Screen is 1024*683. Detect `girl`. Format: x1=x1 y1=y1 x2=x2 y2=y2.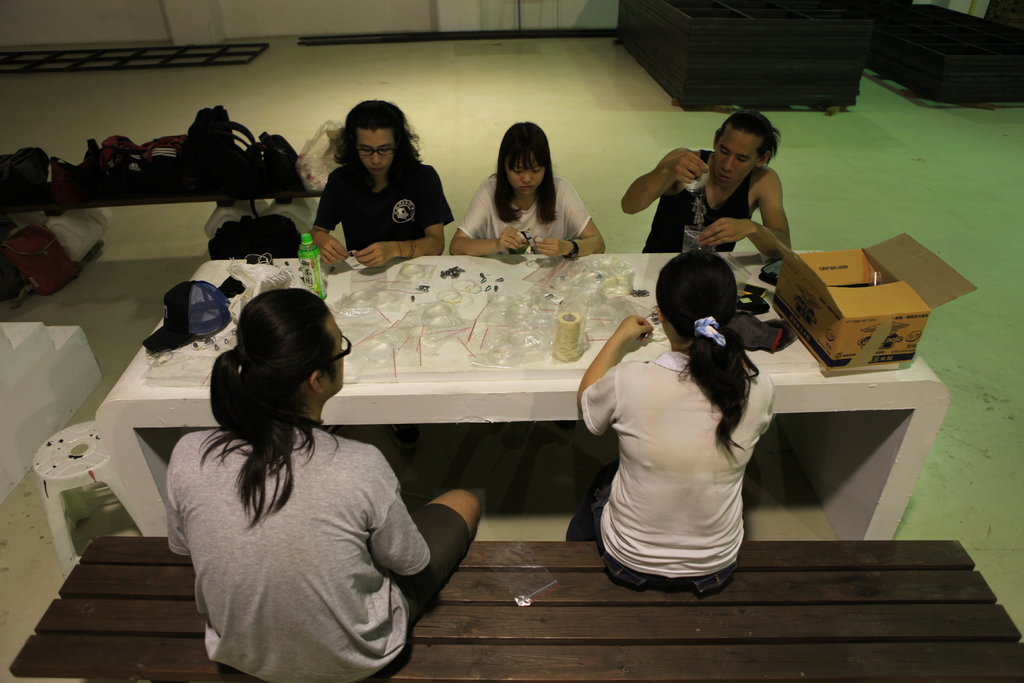
x1=577 y1=252 x2=774 y2=593.
